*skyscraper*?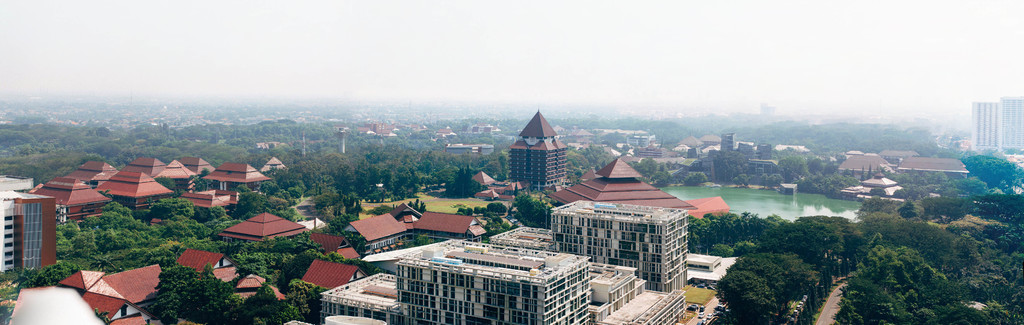
BBox(998, 92, 1020, 158)
